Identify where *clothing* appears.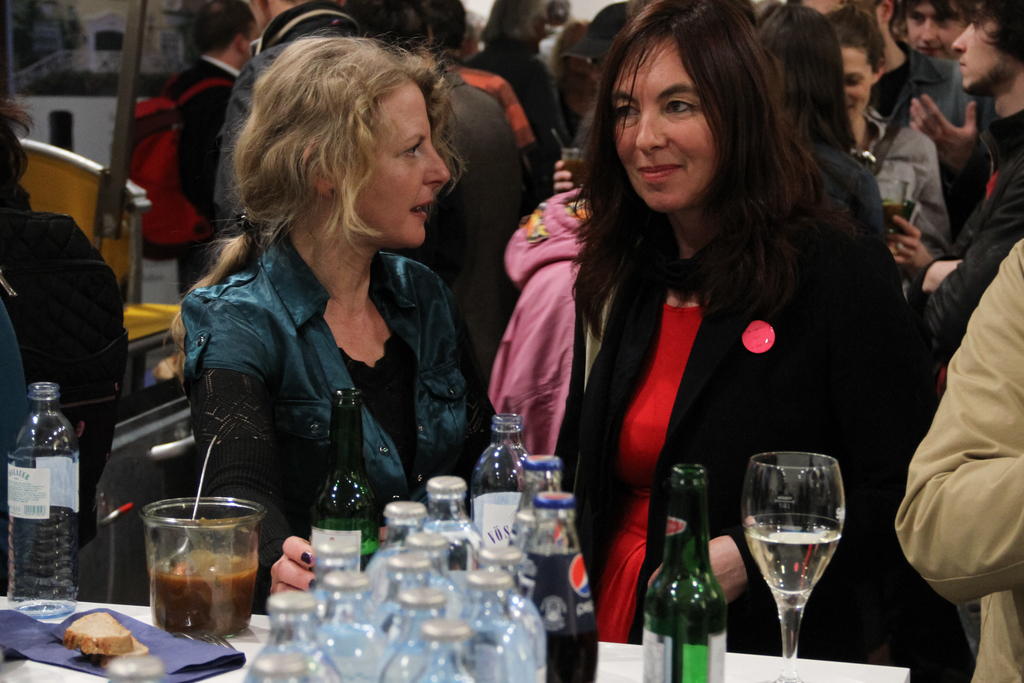
Appears at BBox(0, 172, 127, 557).
